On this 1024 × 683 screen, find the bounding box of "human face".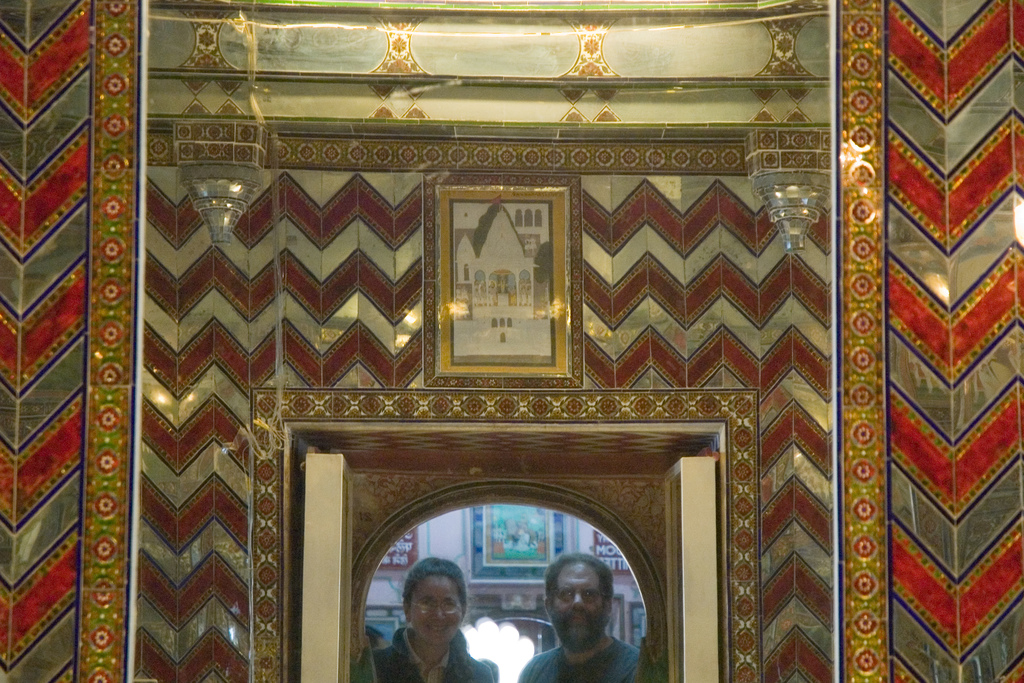
Bounding box: [412,575,465,645].
